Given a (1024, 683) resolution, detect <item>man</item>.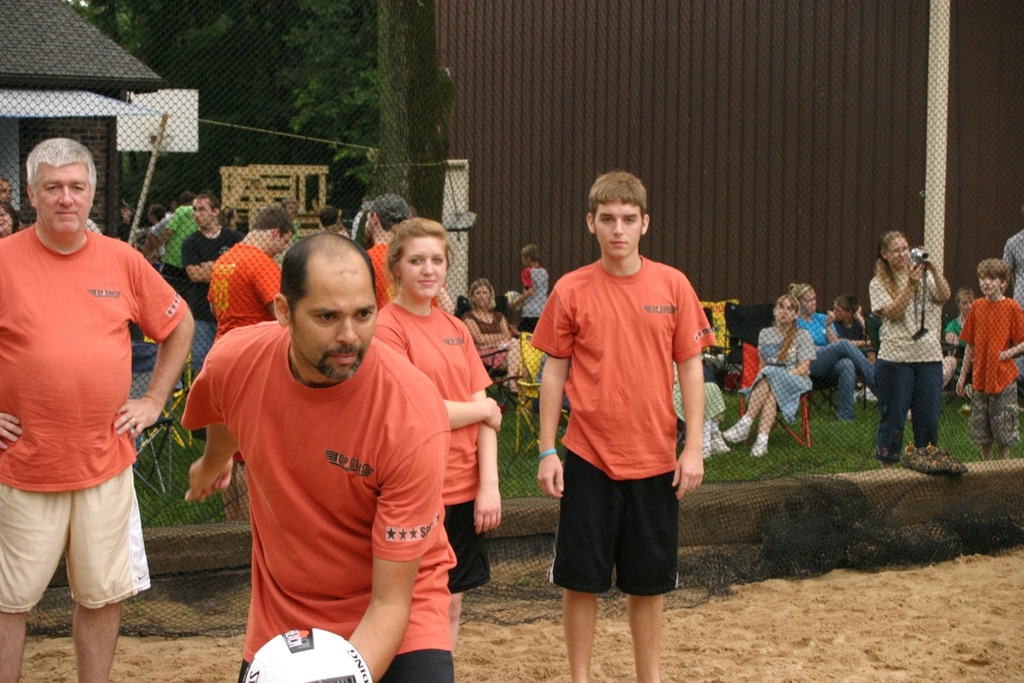
bbox(356, 192, 454, 318).
